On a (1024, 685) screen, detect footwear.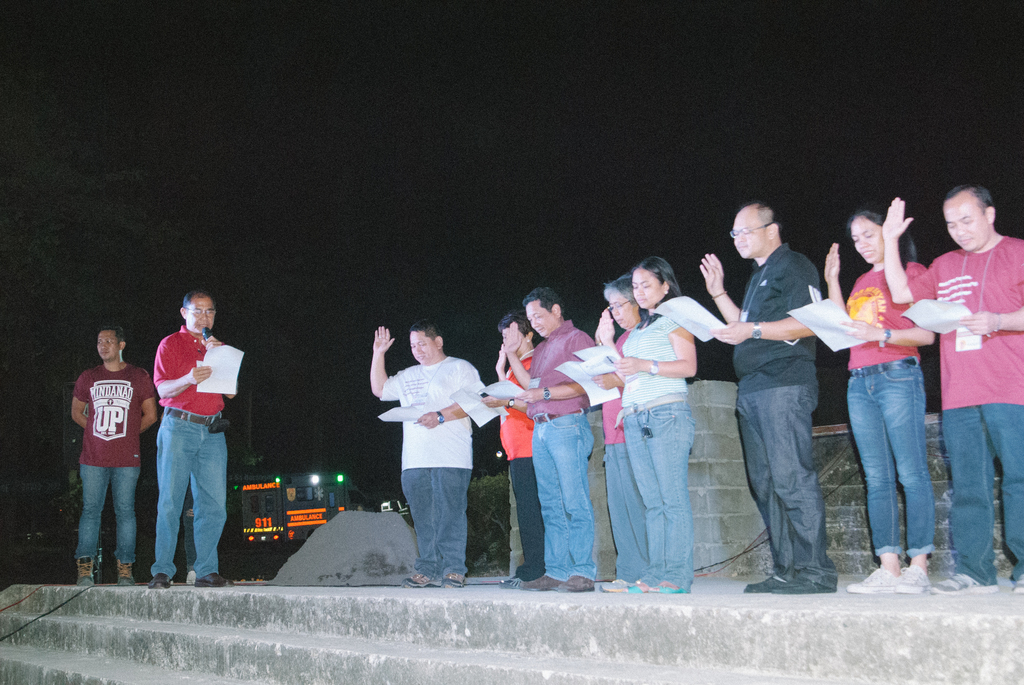
Rect(623, 575, 671, 595).
